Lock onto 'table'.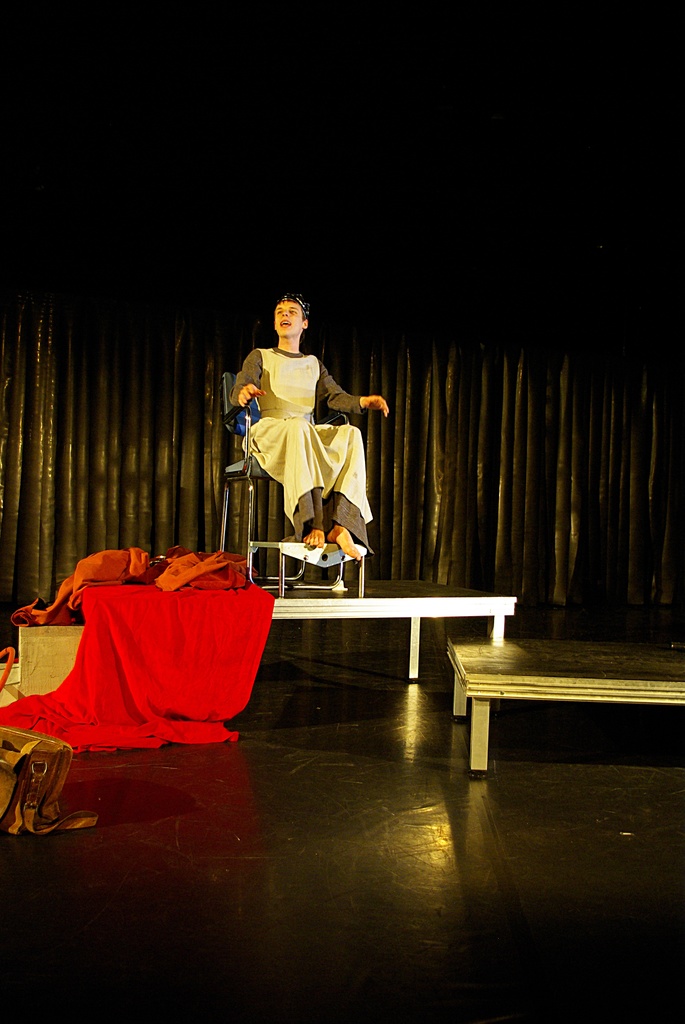
Locked: <bbox>443, 623, 676, 778</bbox>.
